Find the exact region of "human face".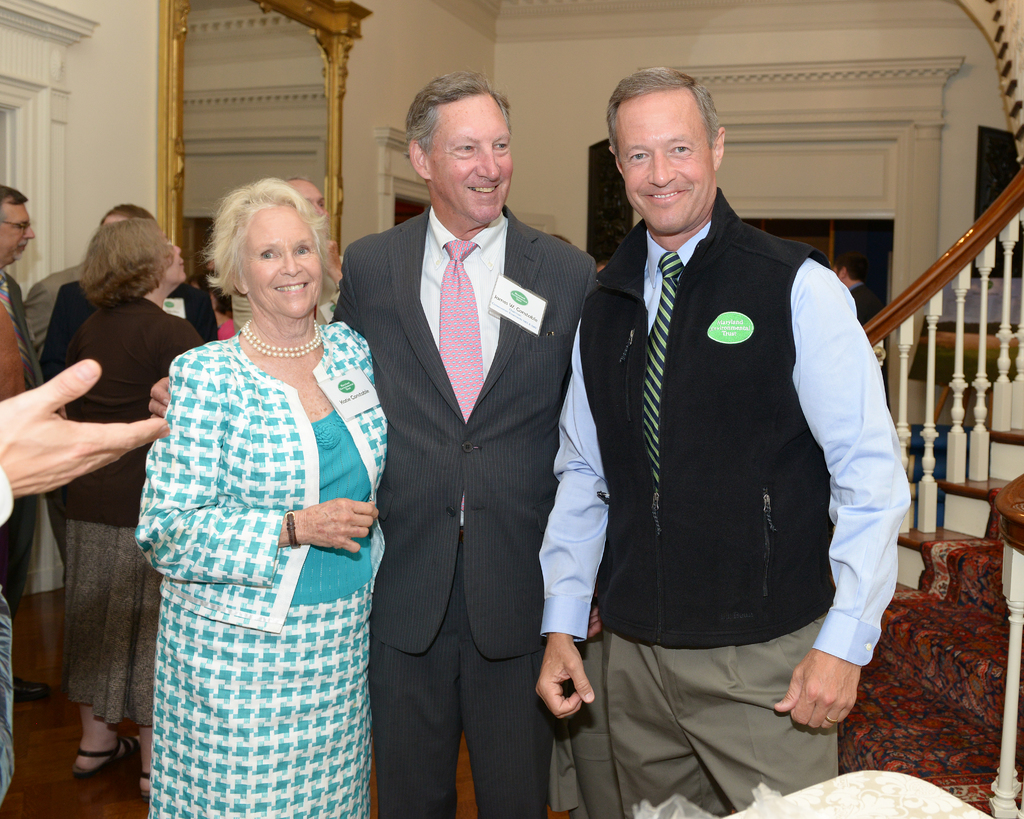
Exact region: l=616, t=88, r=716, b=236.
